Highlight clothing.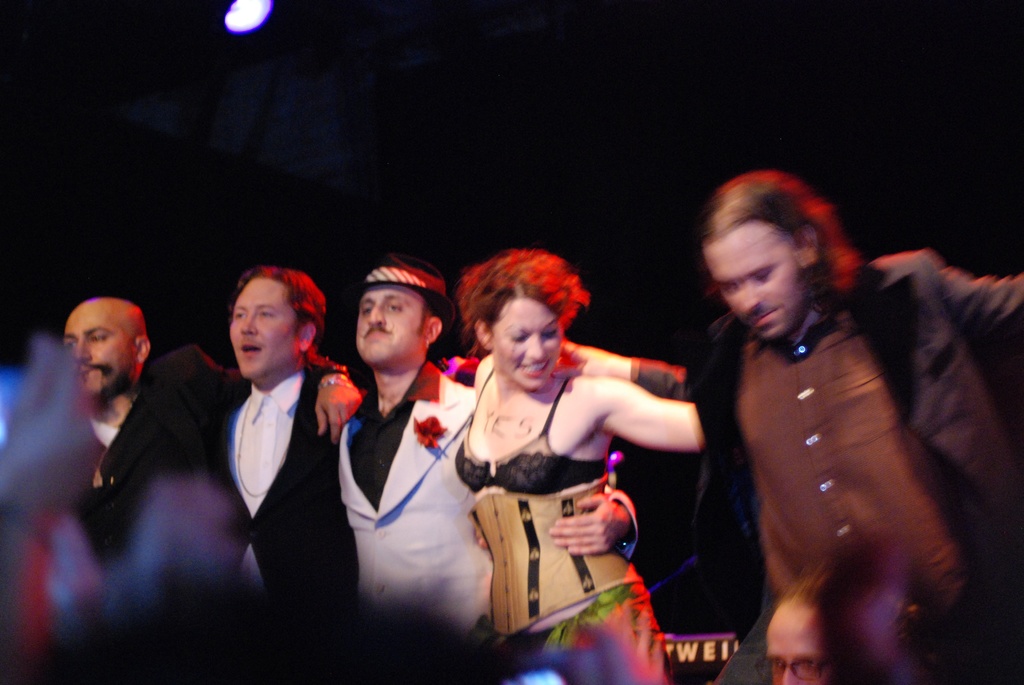
Highlighted region: 332/356/479/629.
